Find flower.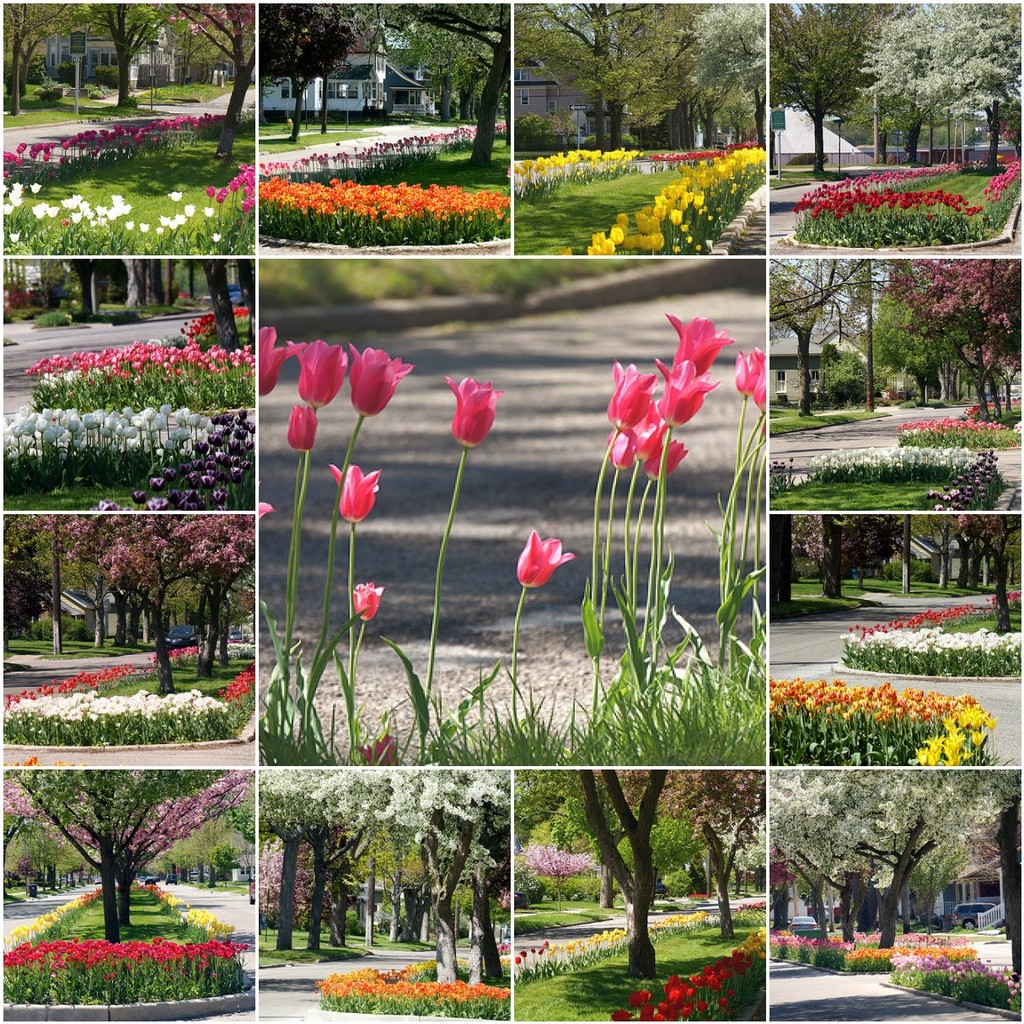
select_region(286, 405, 319, 449).
